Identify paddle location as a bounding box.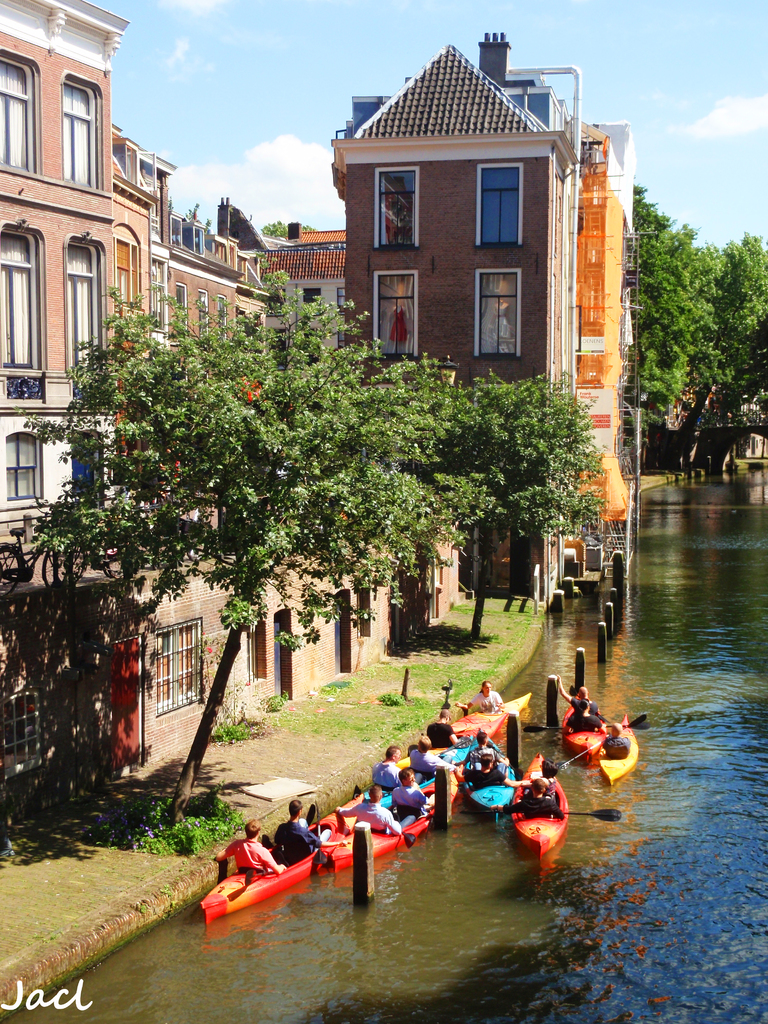
525, 725, 652, 736.
